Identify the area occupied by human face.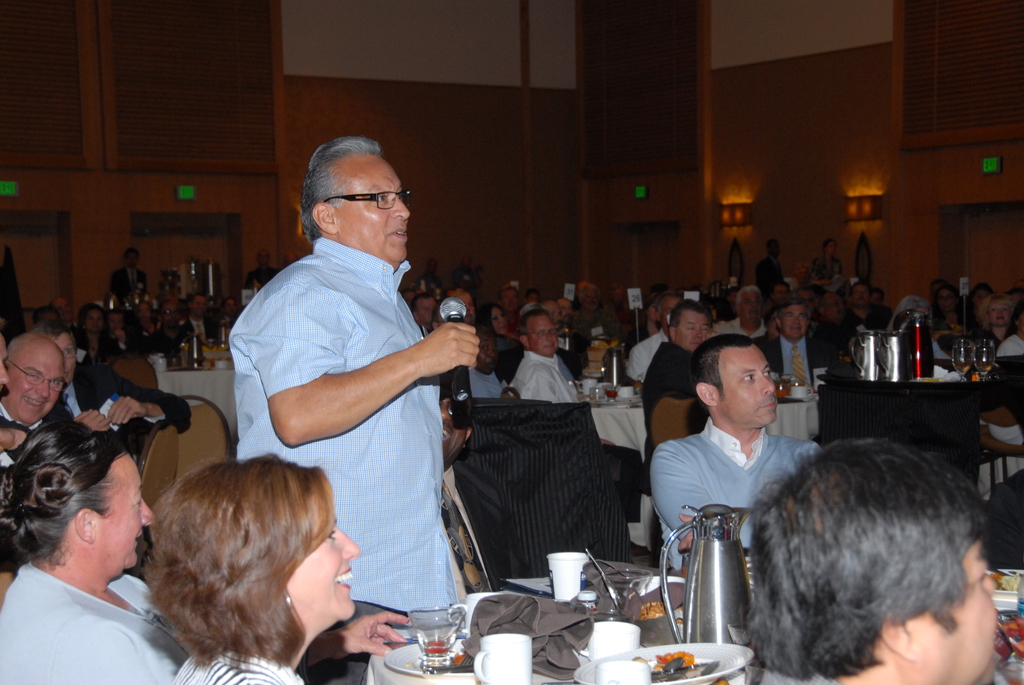
Area: x1=527, y1=315, x2=558, y2=359.
